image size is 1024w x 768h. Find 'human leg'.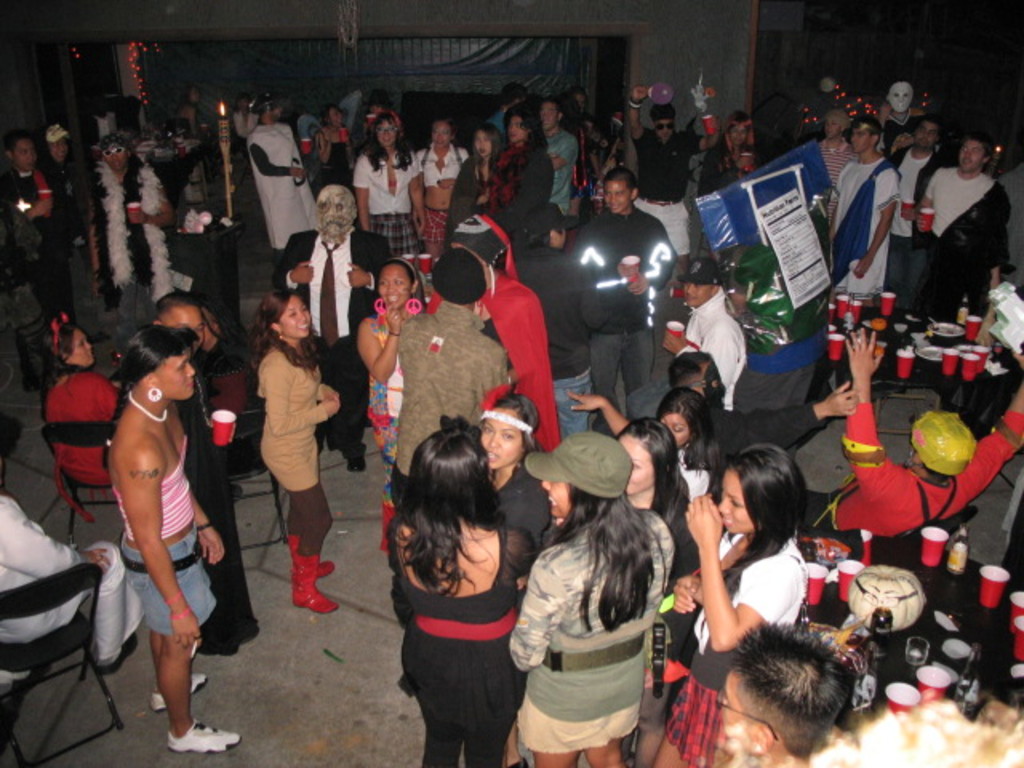
(x1=723, y1=360, x2=802, y2=406).
